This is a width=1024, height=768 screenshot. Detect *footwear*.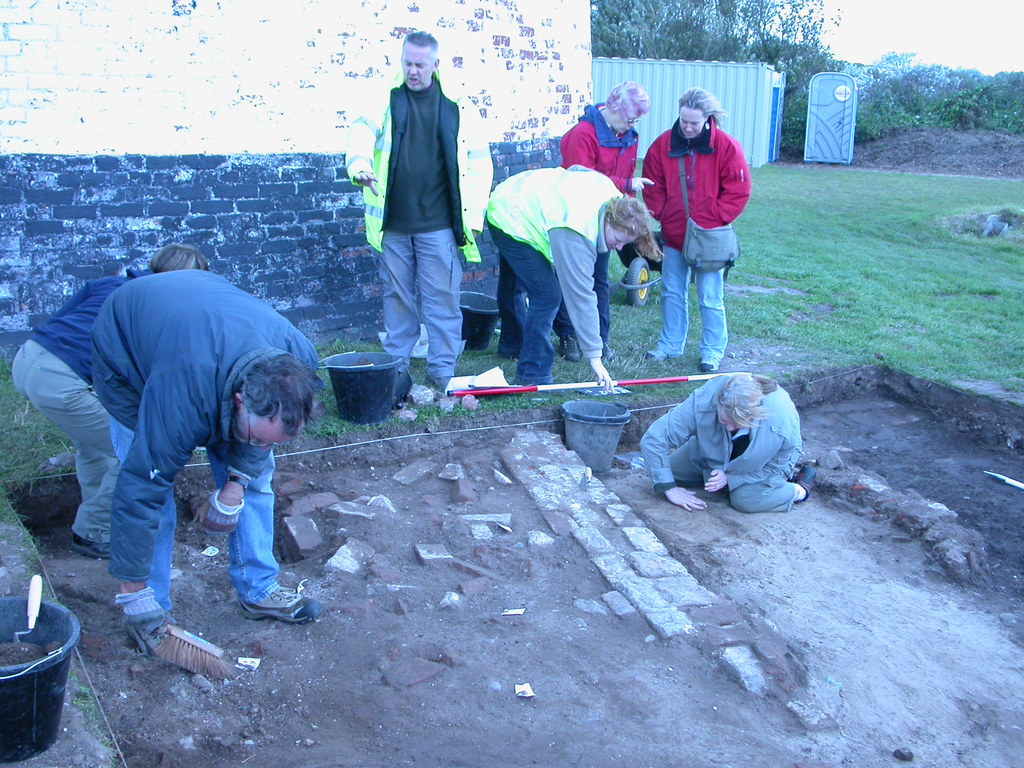
box=[119, 623, 182, 668].
